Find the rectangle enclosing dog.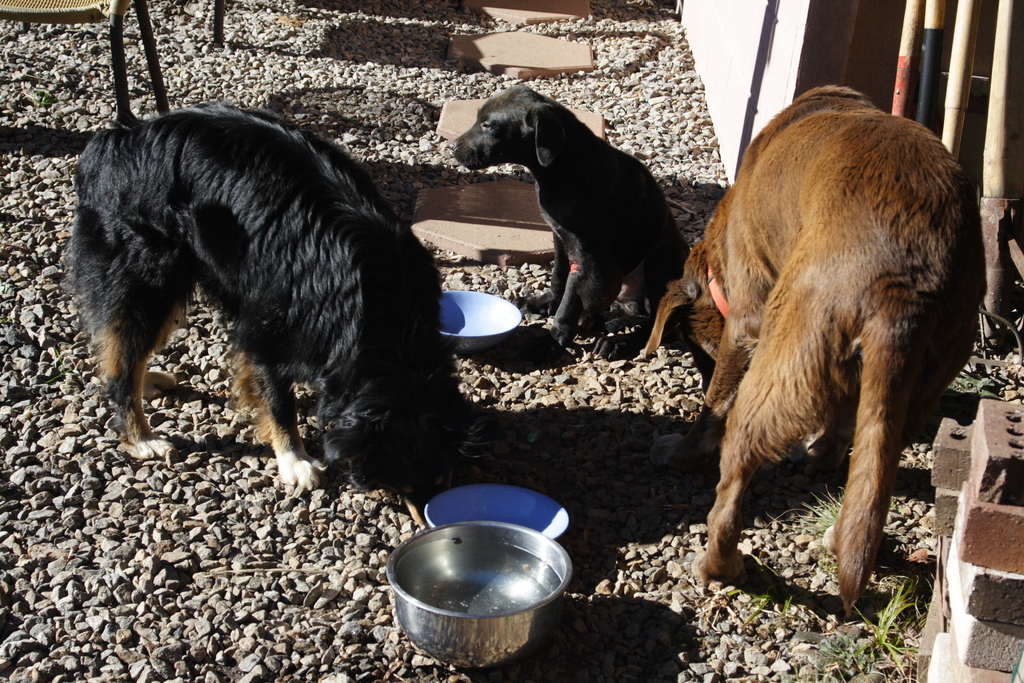
68, 98, 475, 497.
